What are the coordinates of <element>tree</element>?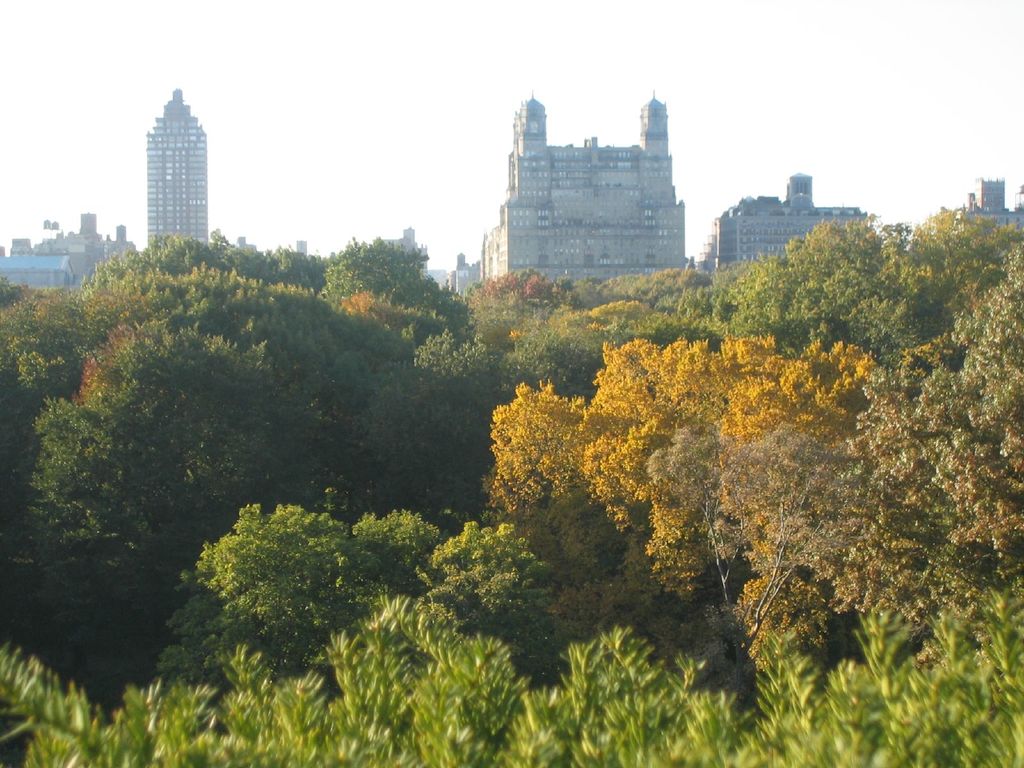
{"x1": 1, "y1": 331, "x2": 341, "y2": 610}.
